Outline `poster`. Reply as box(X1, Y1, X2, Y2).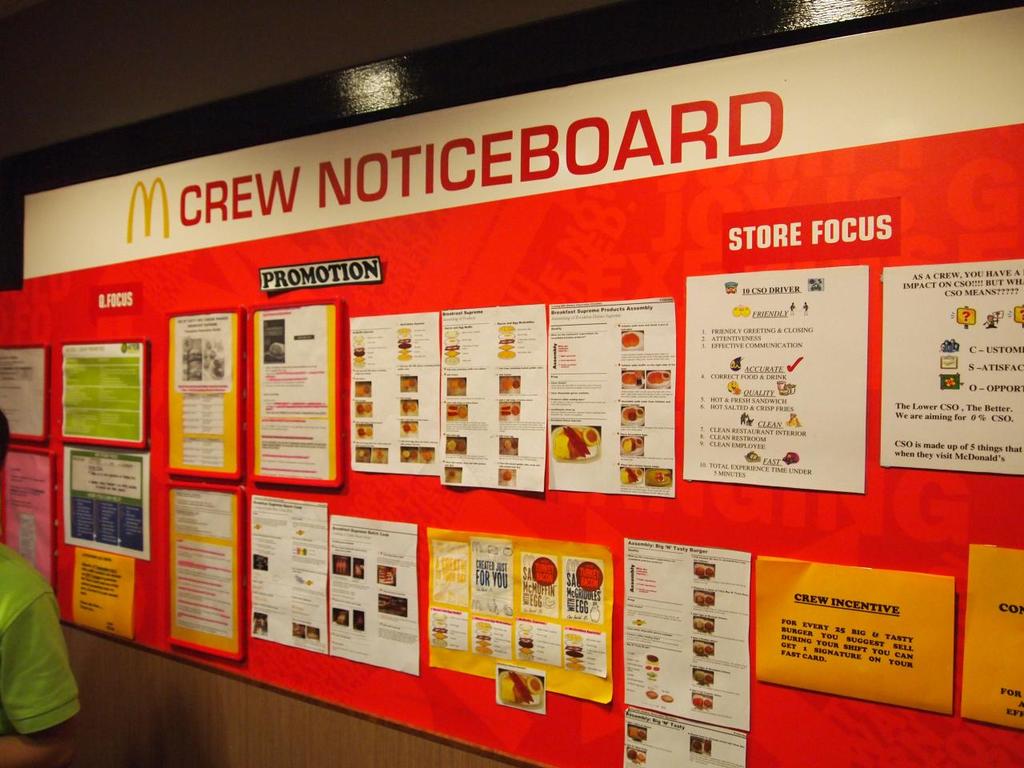
box(350, 318, 441, 478).
